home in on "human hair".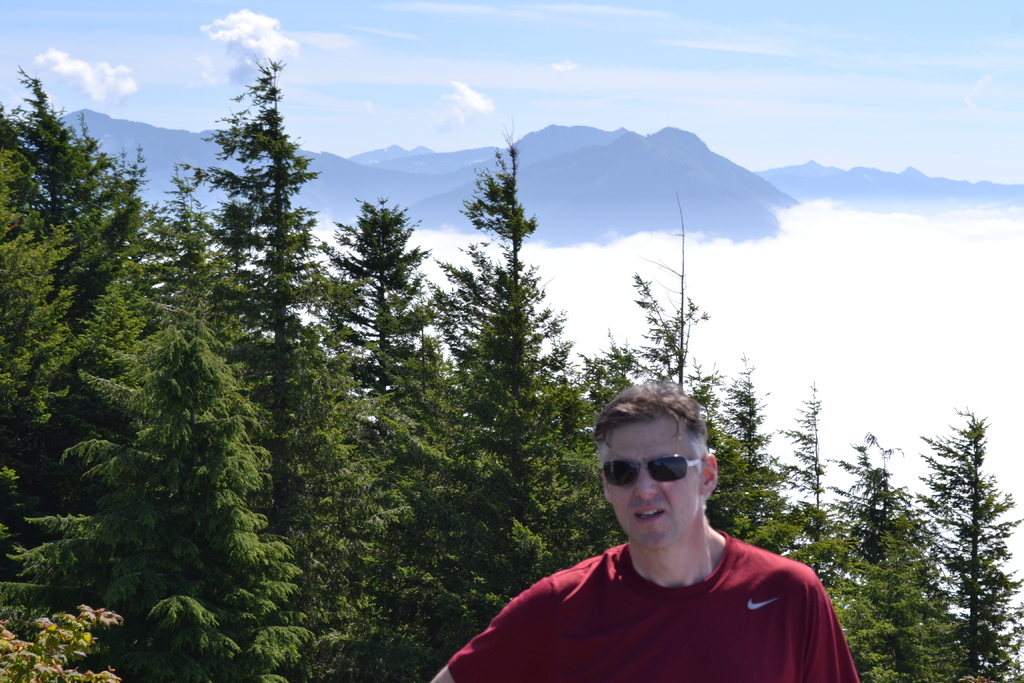
Homed in at l=593, t=379, r=713, b=476.
